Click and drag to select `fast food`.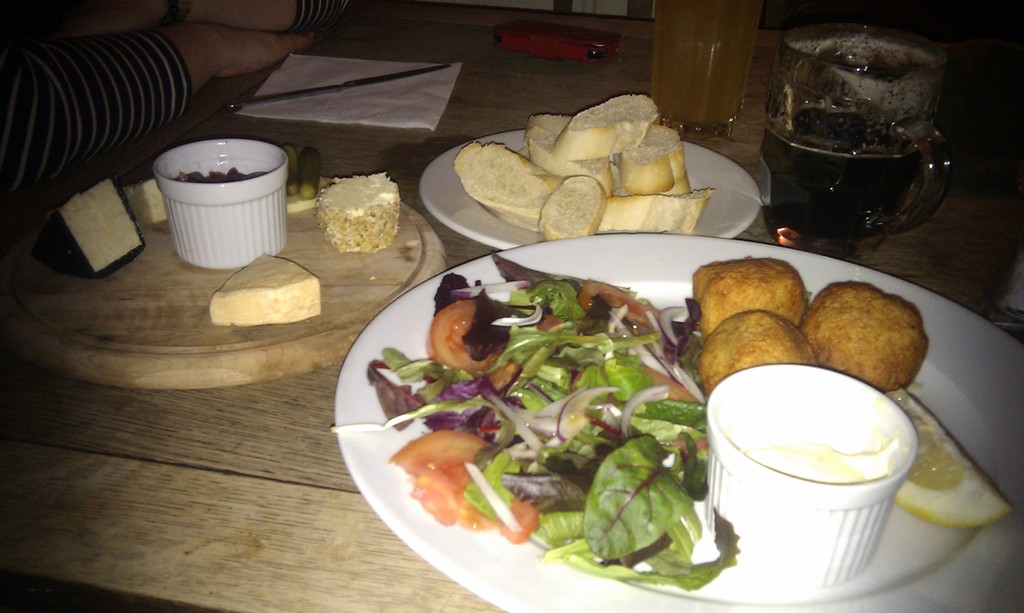
Selection: <box>604,188,719,242</box>.
